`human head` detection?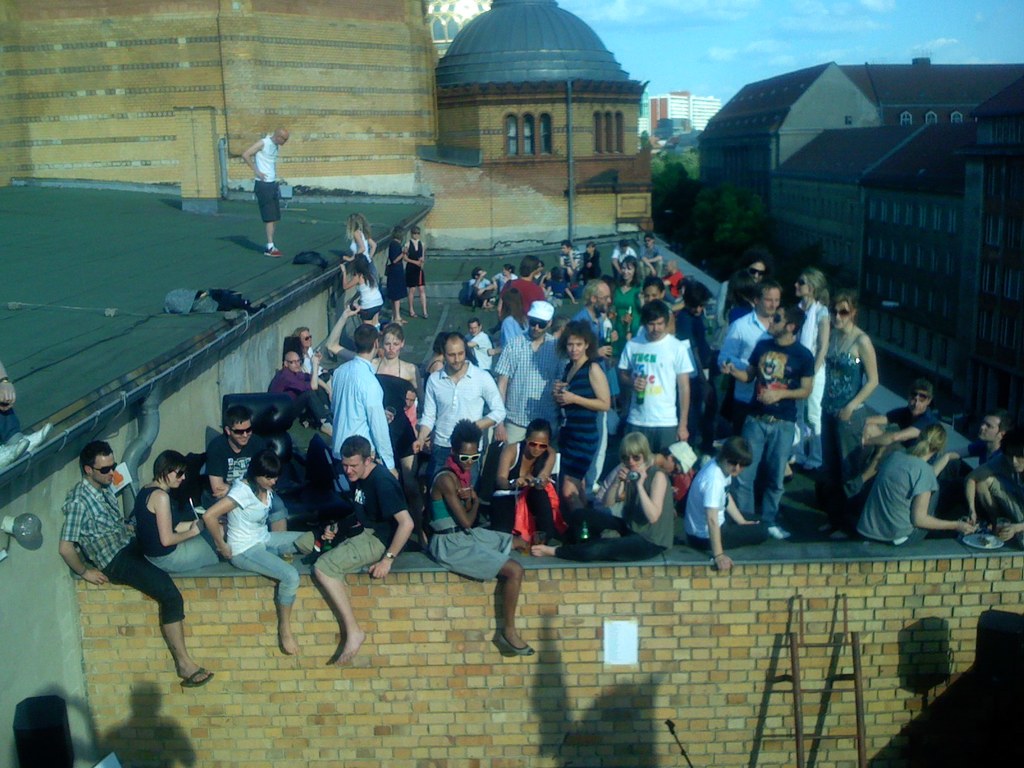
l=559, t=241, r=573, b=260
